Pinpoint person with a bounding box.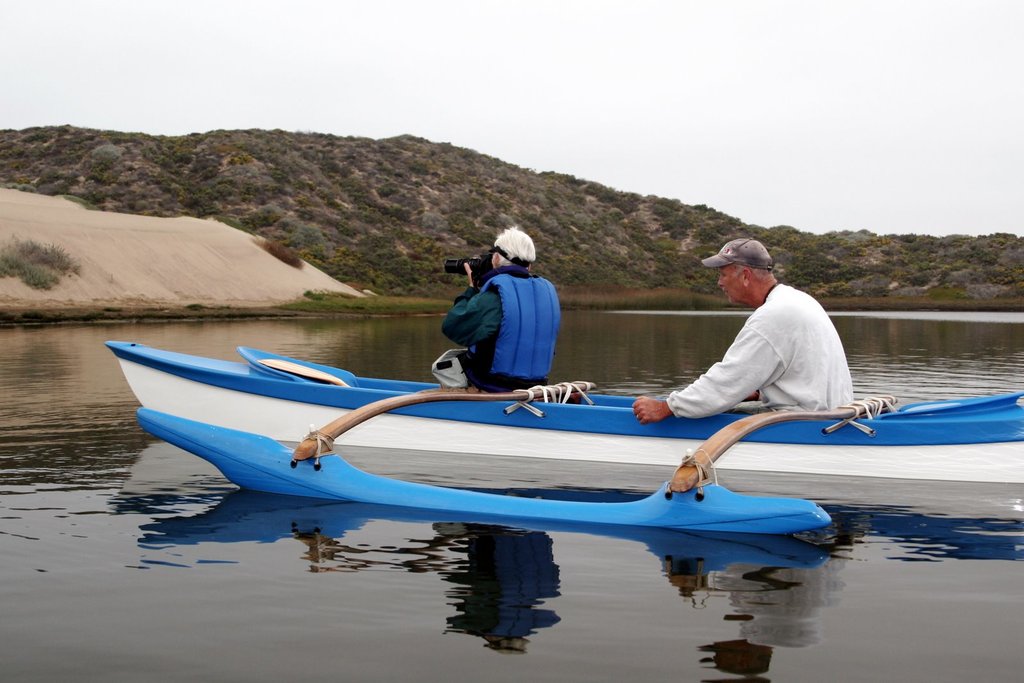
left=451, top=224, right=570, bottom=401.
